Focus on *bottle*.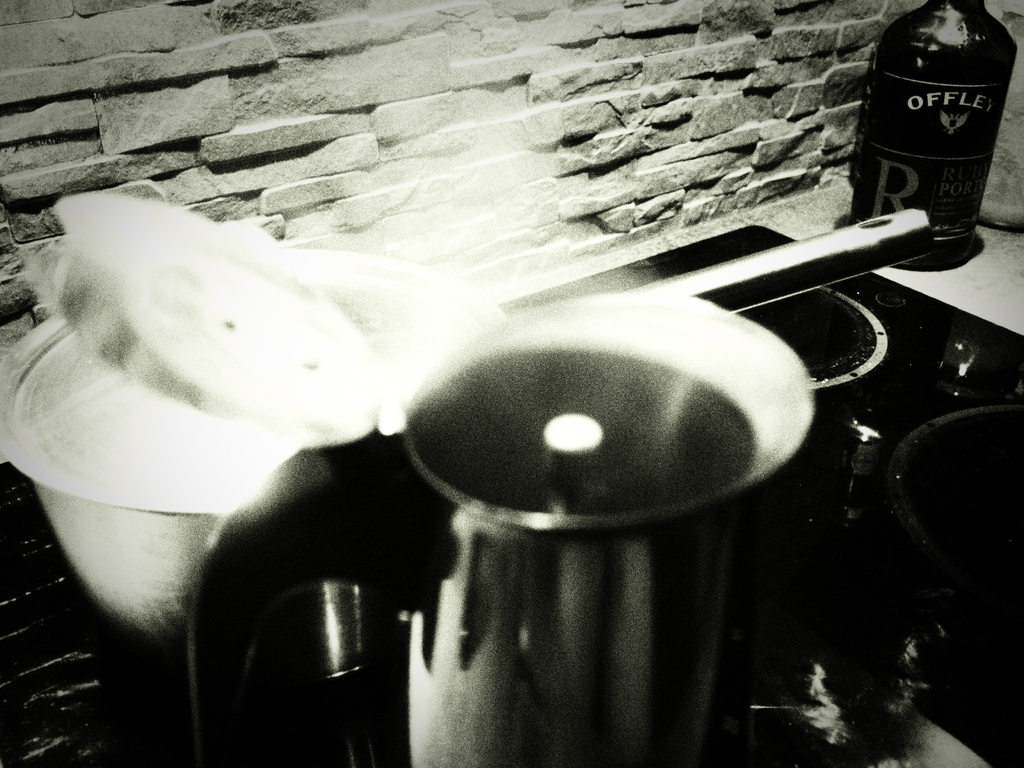
Focused at [left=851, top=0, right=1020, bottom=271].
